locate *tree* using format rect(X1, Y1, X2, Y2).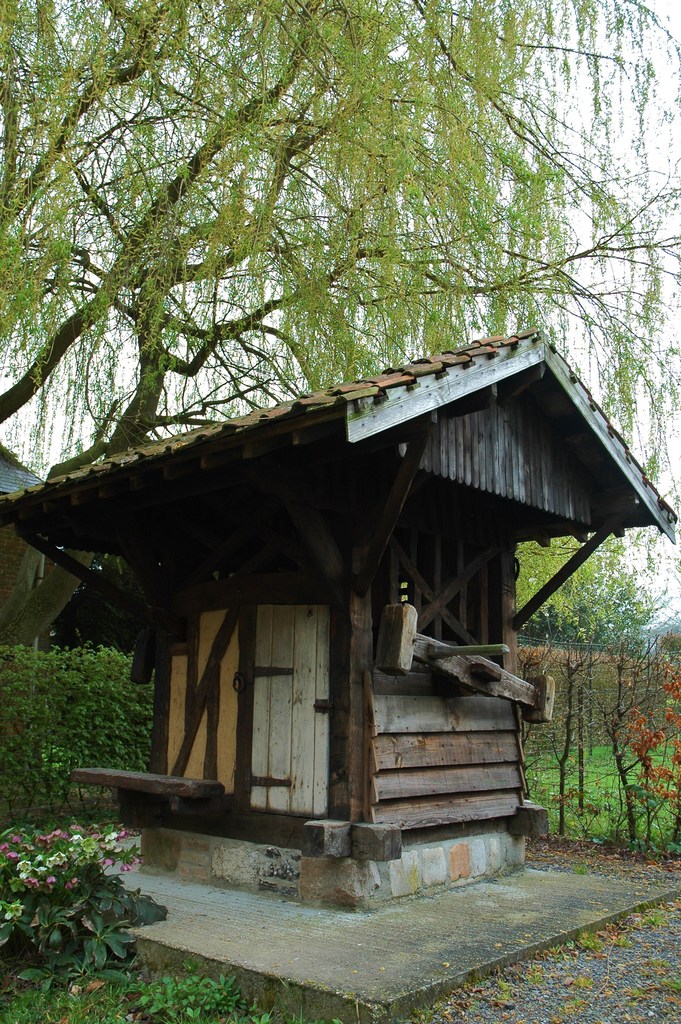
rect(0, 0, 680, 433).
